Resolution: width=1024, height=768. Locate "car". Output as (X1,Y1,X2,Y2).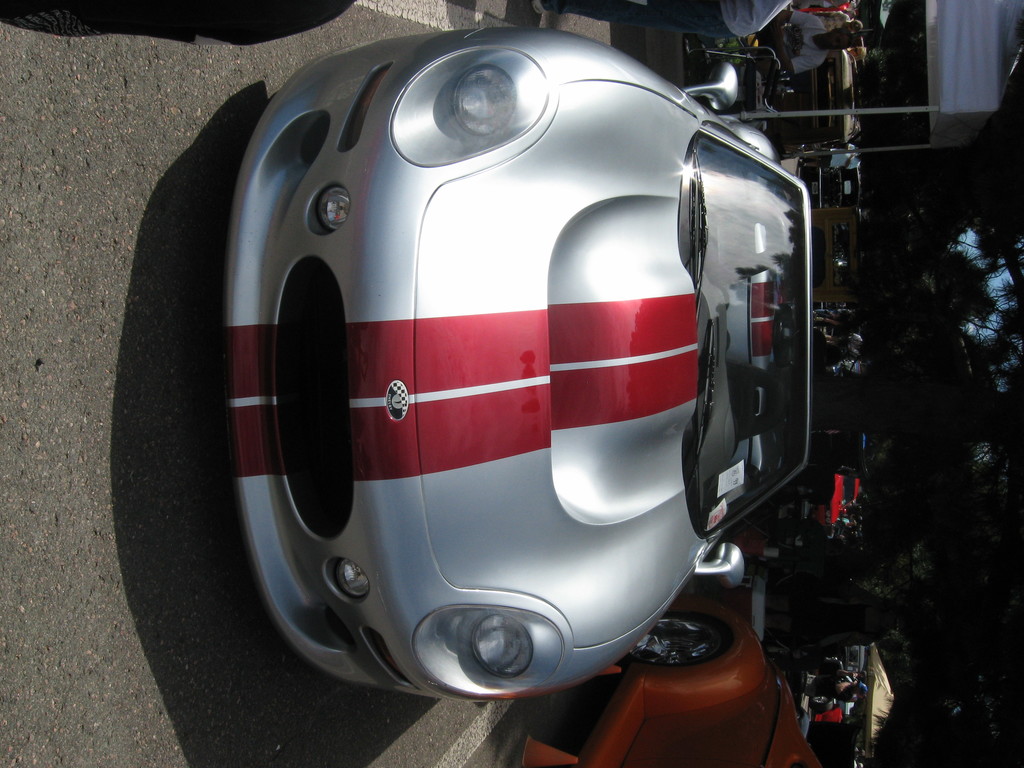
(513,596,820,767).
